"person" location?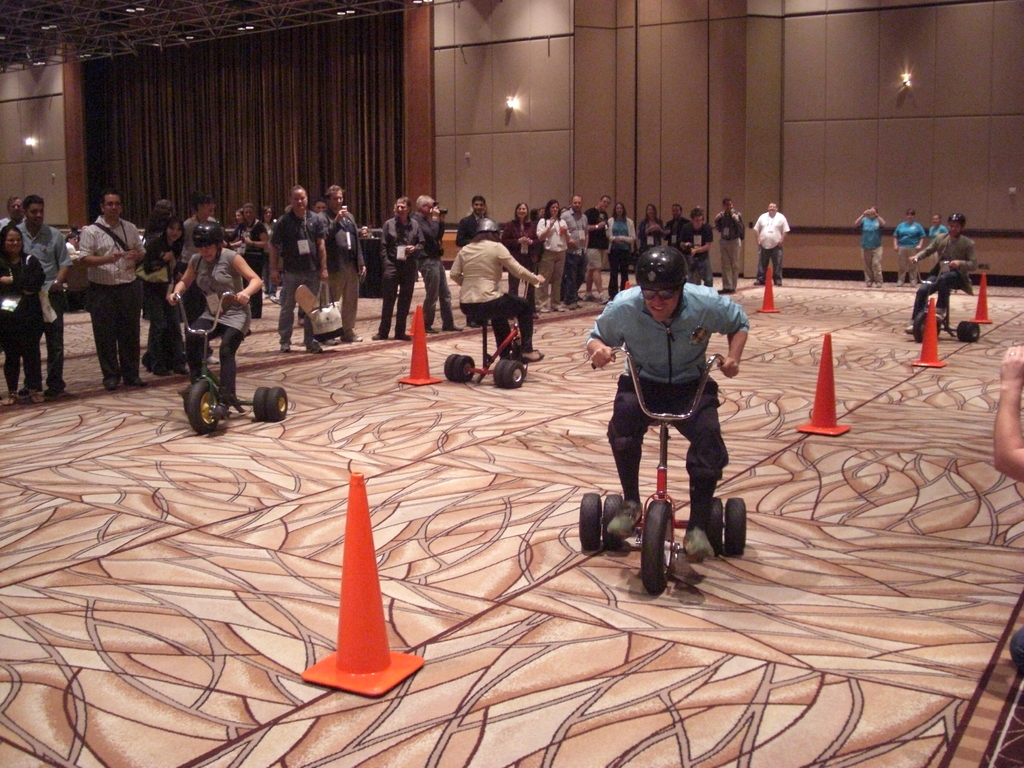
[x1=166, y1=223, x2=265, y2=423]
